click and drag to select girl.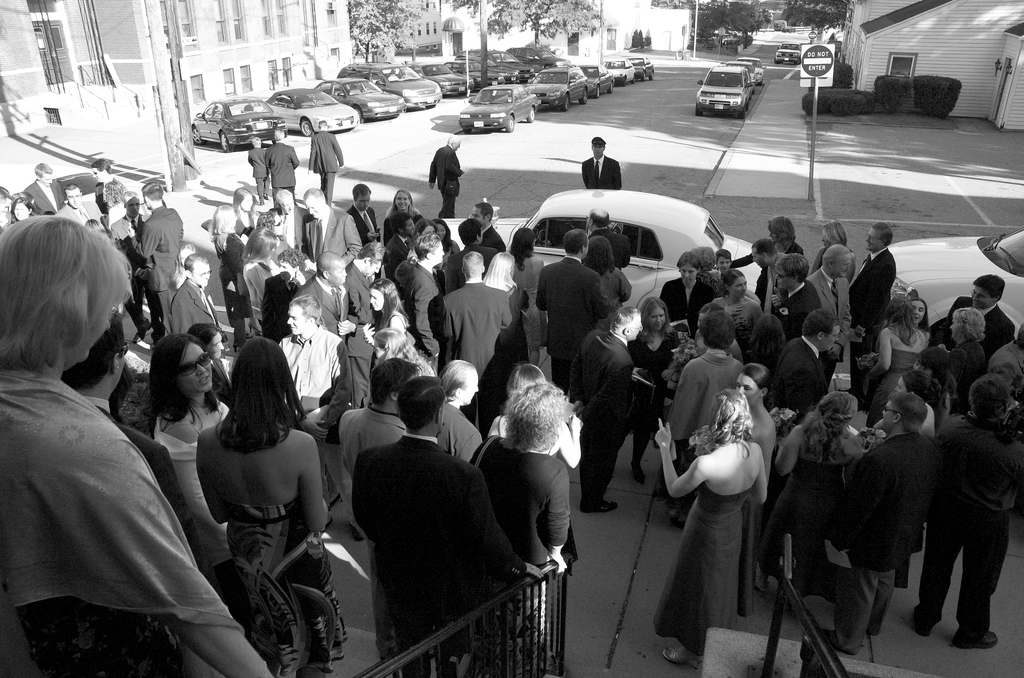
Selection: [left=412, top=218, right=436, bottom=236].
